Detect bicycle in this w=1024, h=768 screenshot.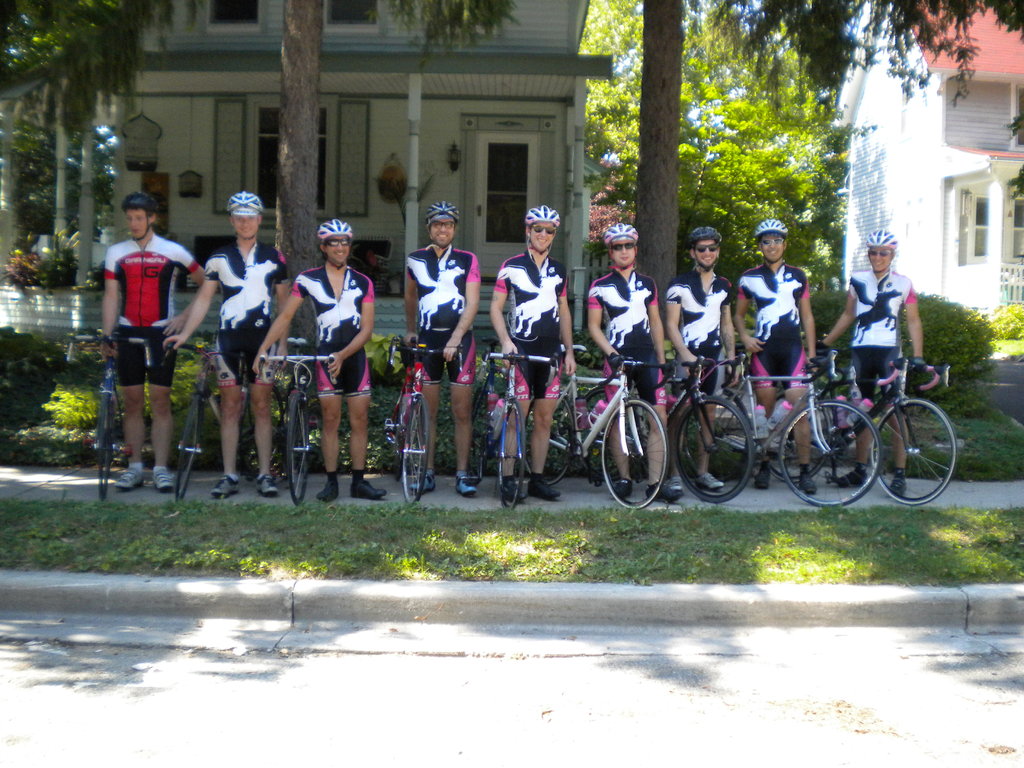
Detection: left=719, top=349, right=881, bottom=505.
